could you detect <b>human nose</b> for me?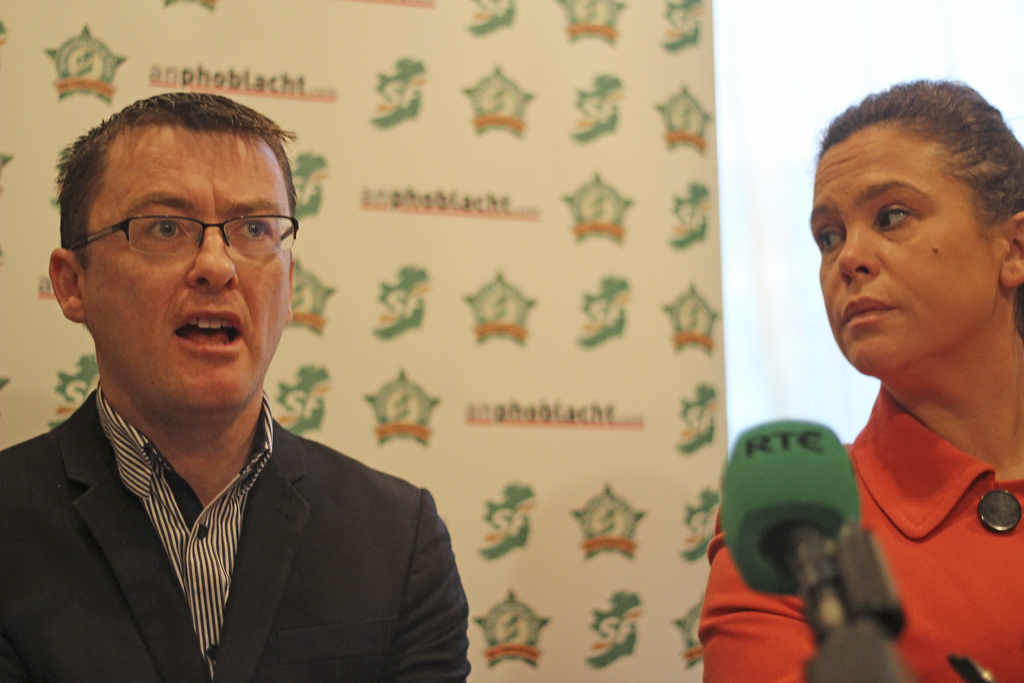
Detection result: left=833, top=226, right=879, bottom=283.
